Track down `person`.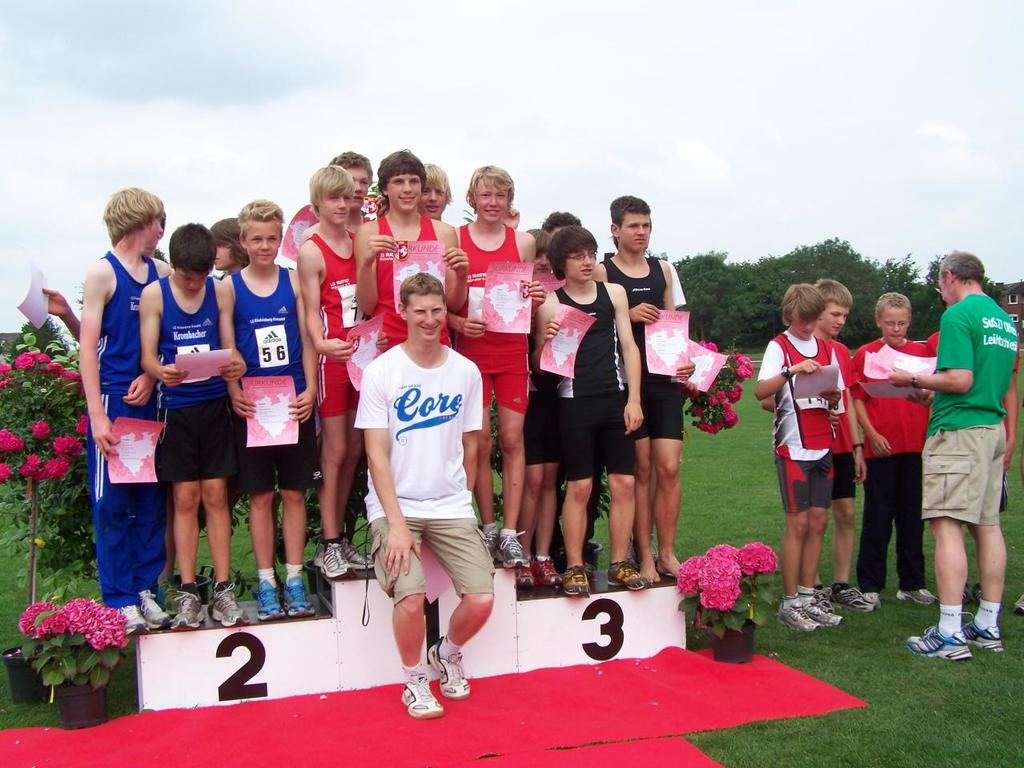
Tracked to Rect(536, 225, 644, 597).
